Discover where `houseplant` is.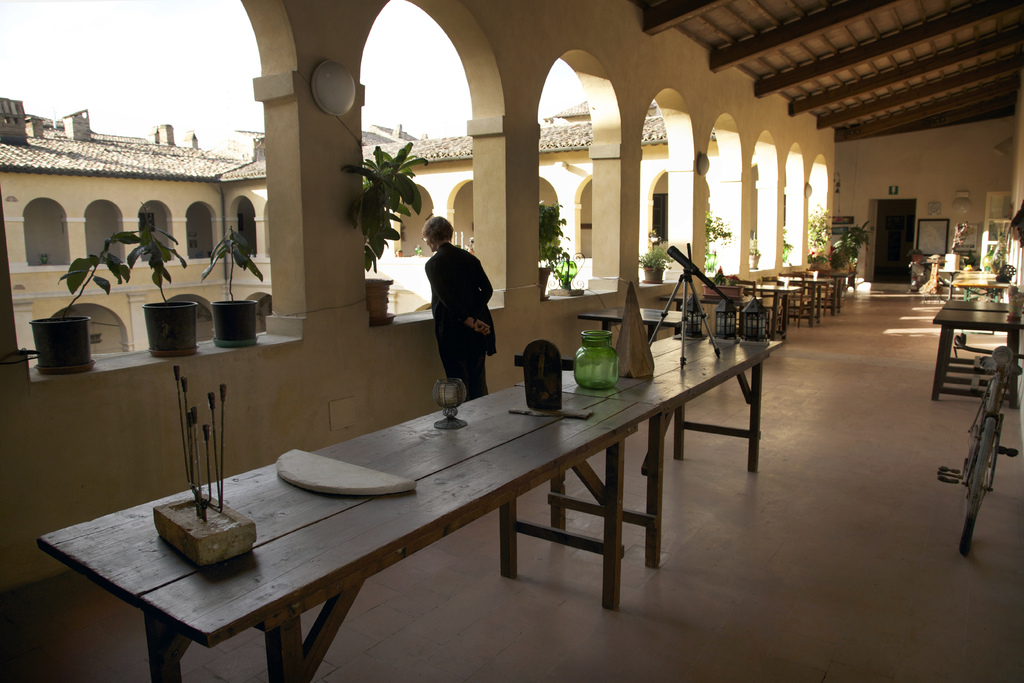
Discovered at region(534, 198, 578, 302).
